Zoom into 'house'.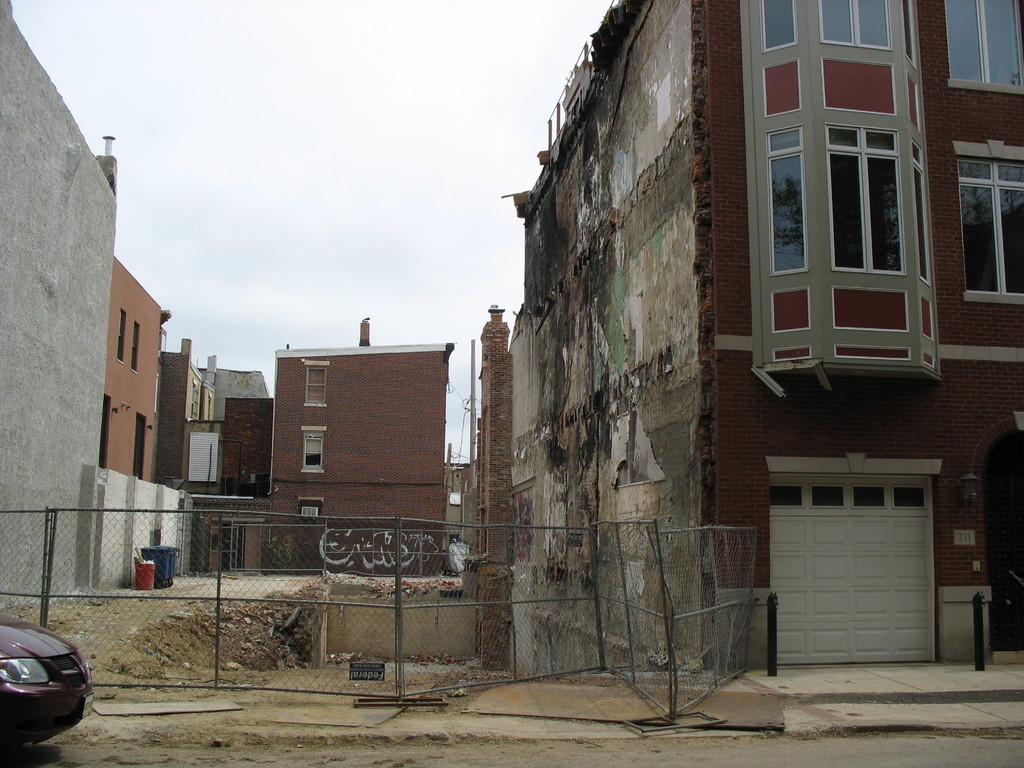
Zoom target: (159,337,277,497).
